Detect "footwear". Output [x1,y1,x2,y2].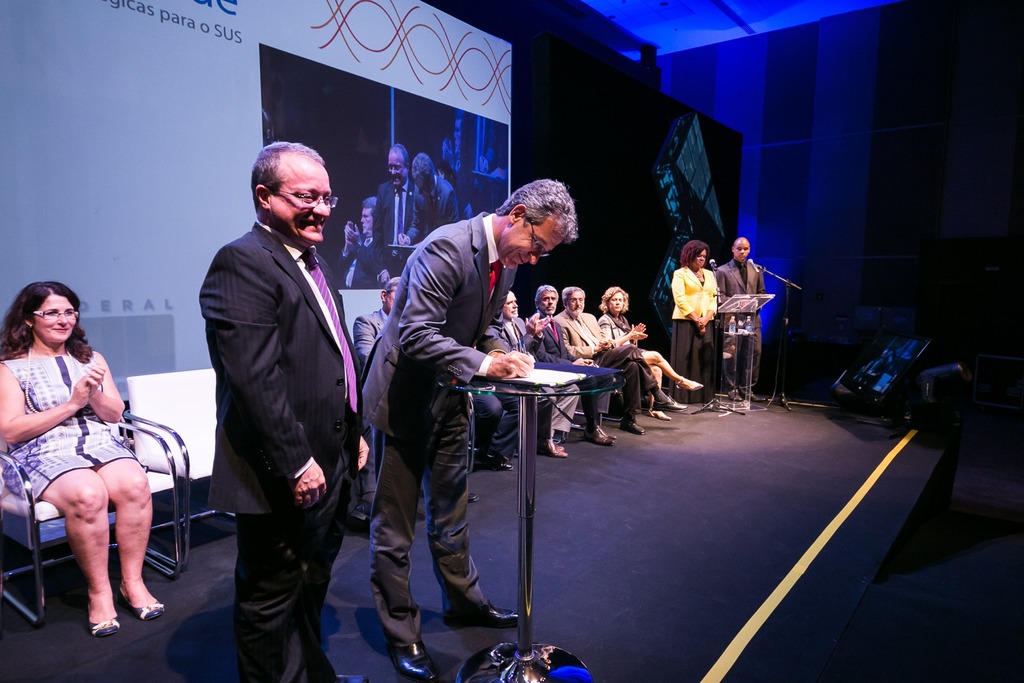
[653,393,691,411].
